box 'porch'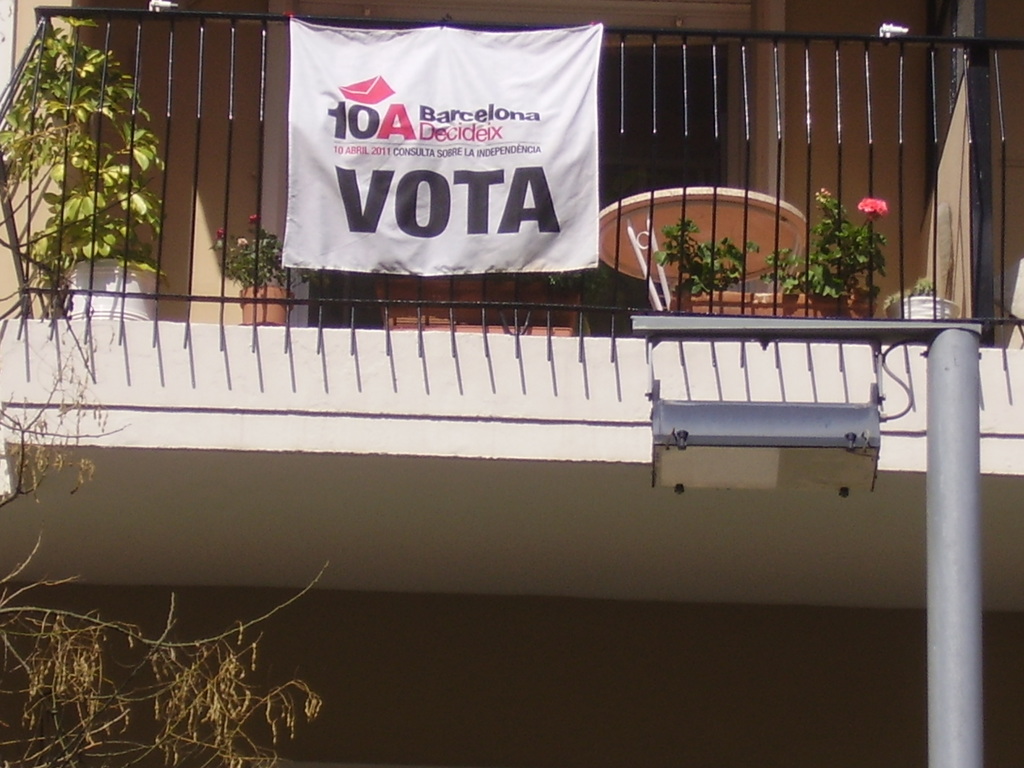
bbox=[0, 0, 1021, 436]
